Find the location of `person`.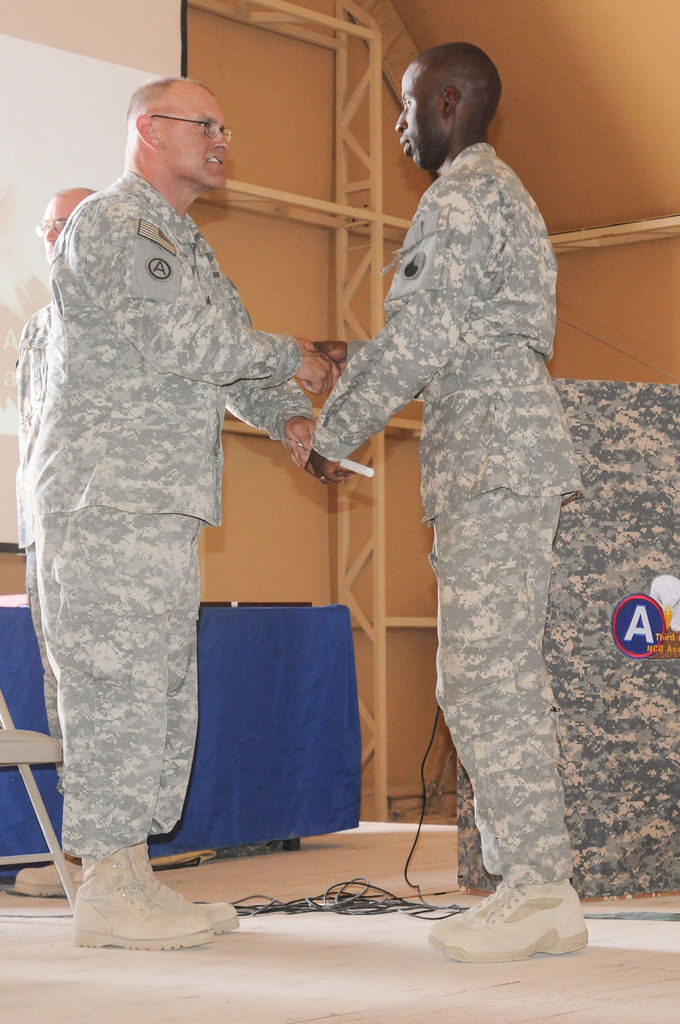
Location: <bbox>17, 72, 345, 952</bbox>.
